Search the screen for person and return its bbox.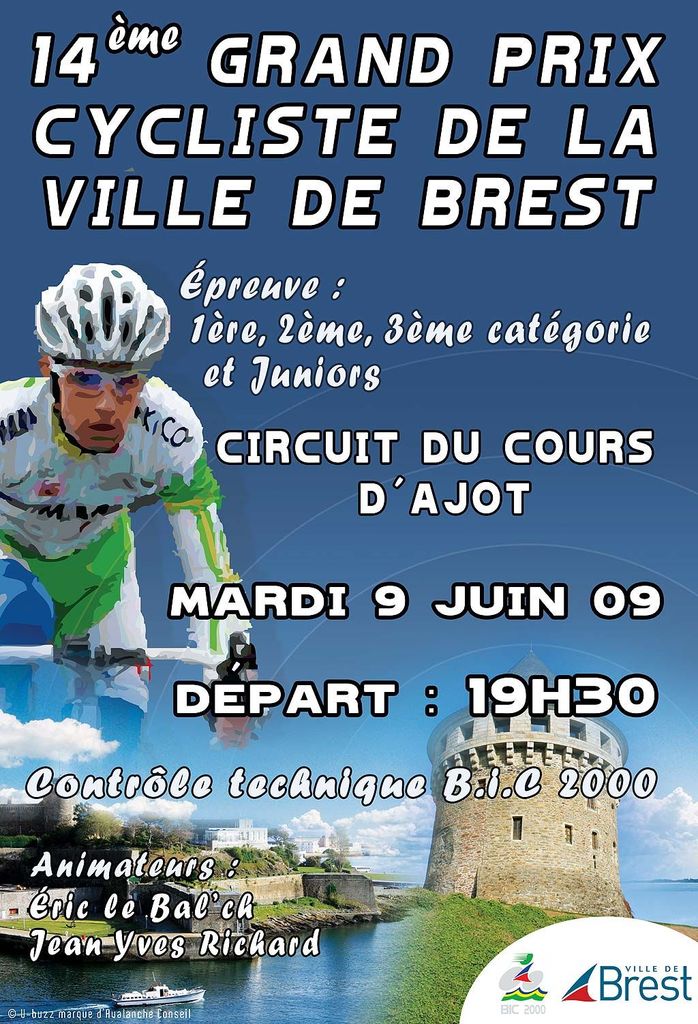
Found: BBox(15, 238, 237, 718).
